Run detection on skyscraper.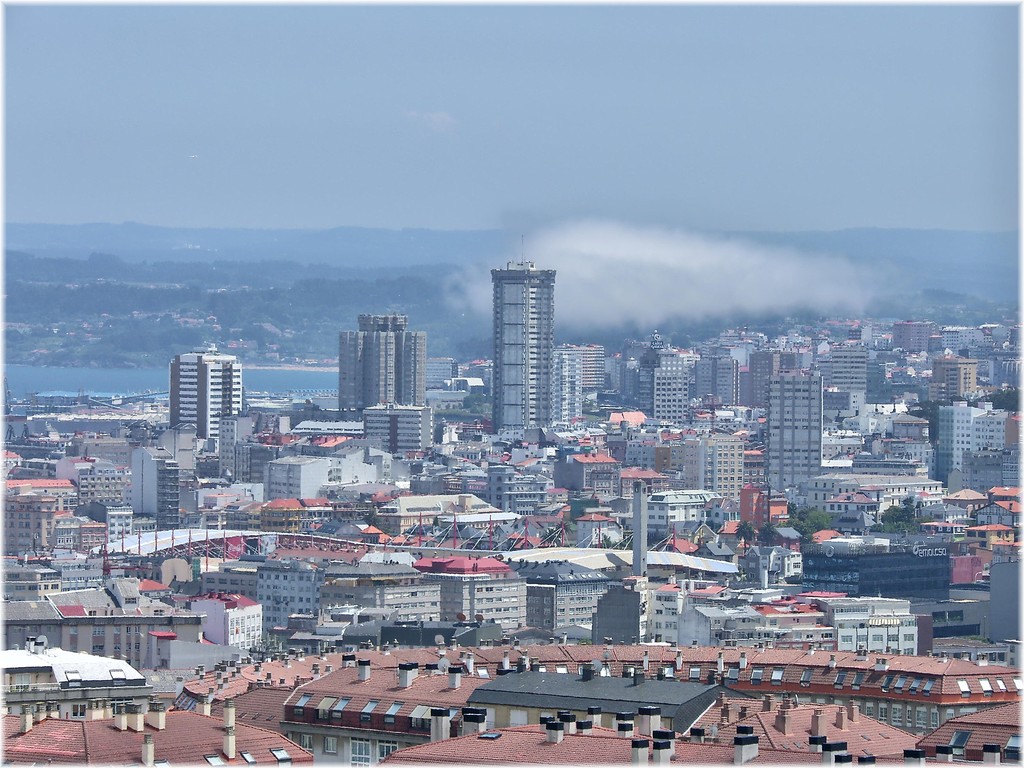
Result: 311, 566, 440, 637.
